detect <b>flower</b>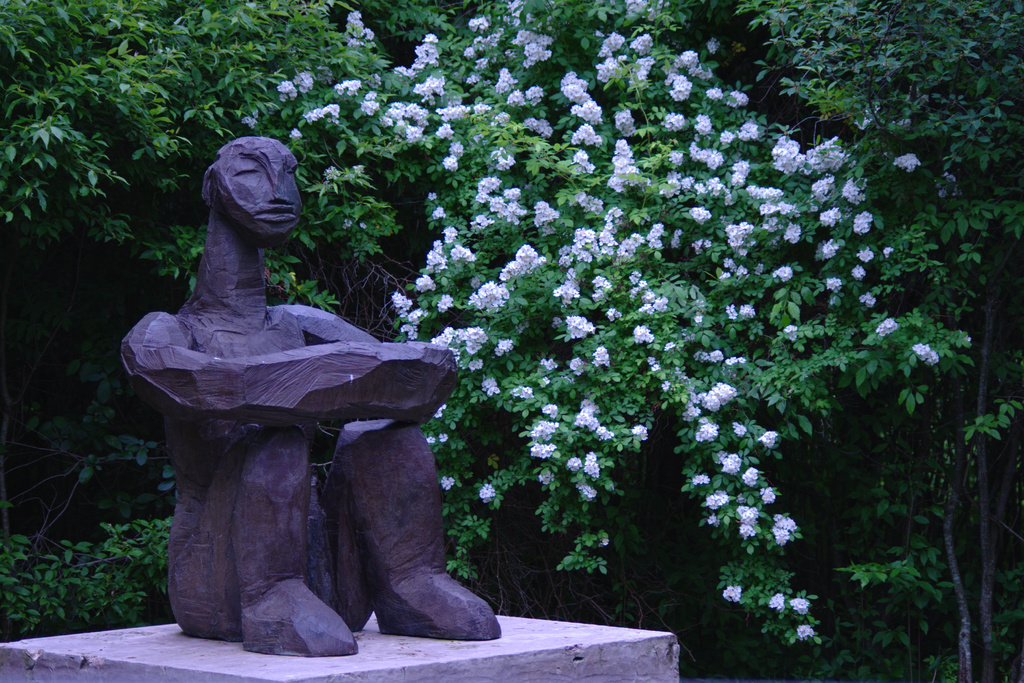
locate(348, 40, 368, 47)
